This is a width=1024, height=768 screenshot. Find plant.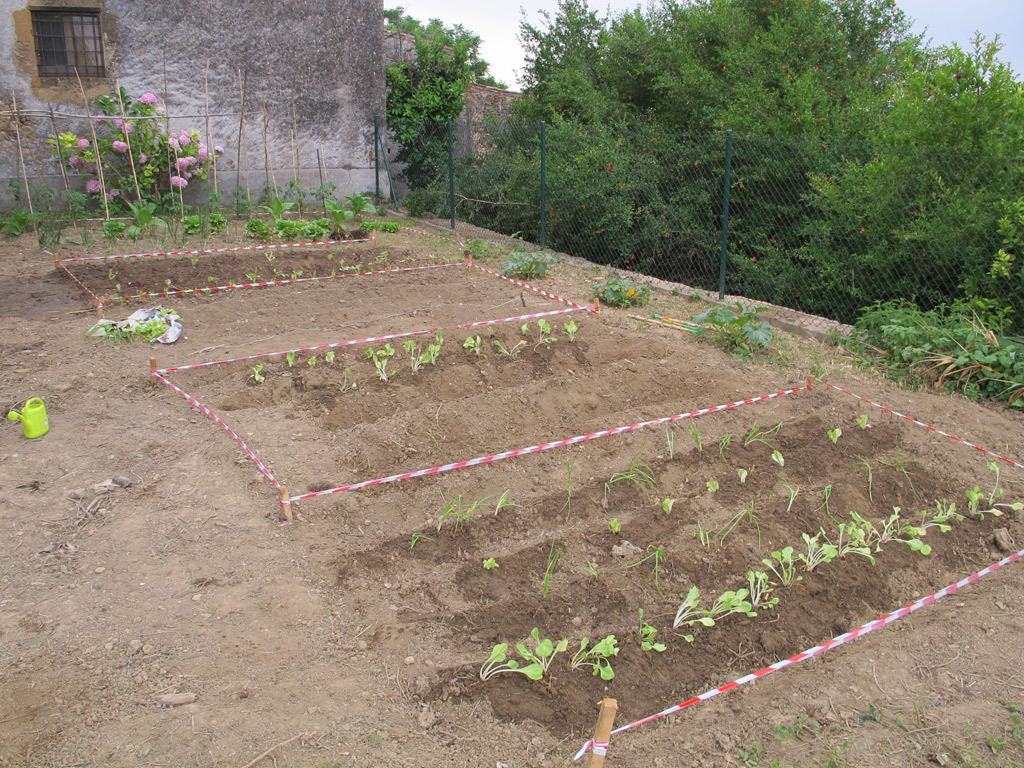
Bounding box: <bbox>364, 346, 374, 361</bbox>.
